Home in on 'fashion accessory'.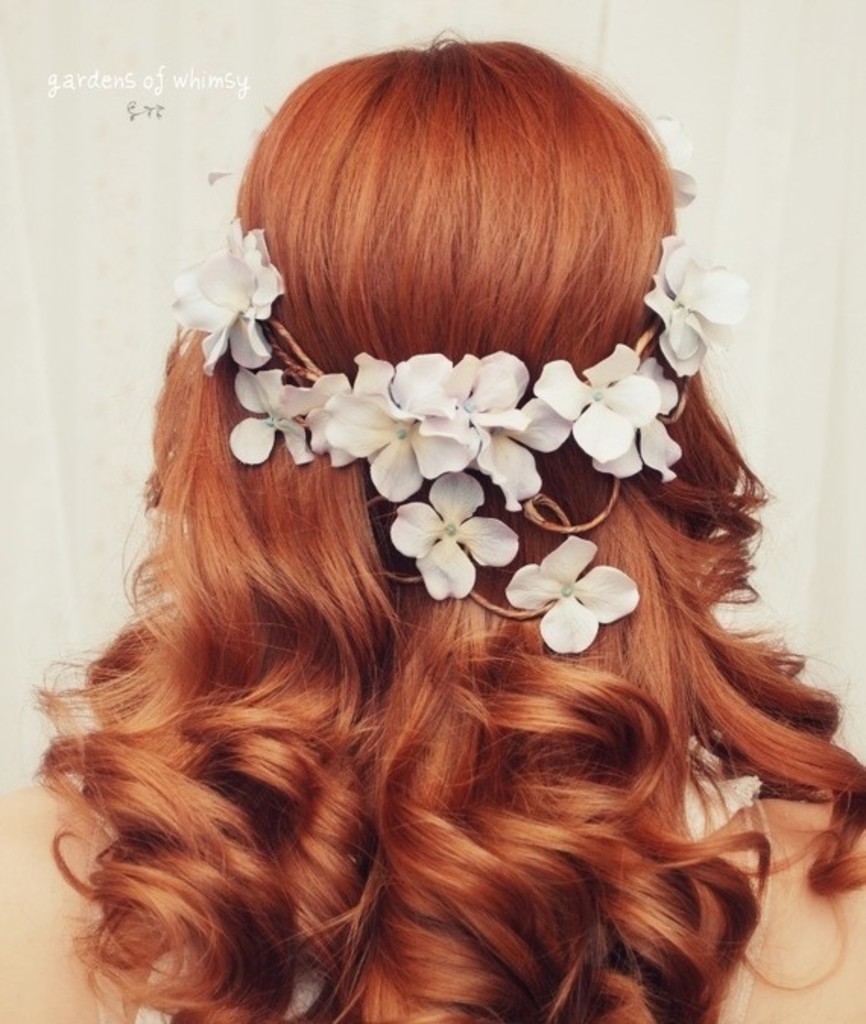
Homed in at 169, 120, 749, 655.
